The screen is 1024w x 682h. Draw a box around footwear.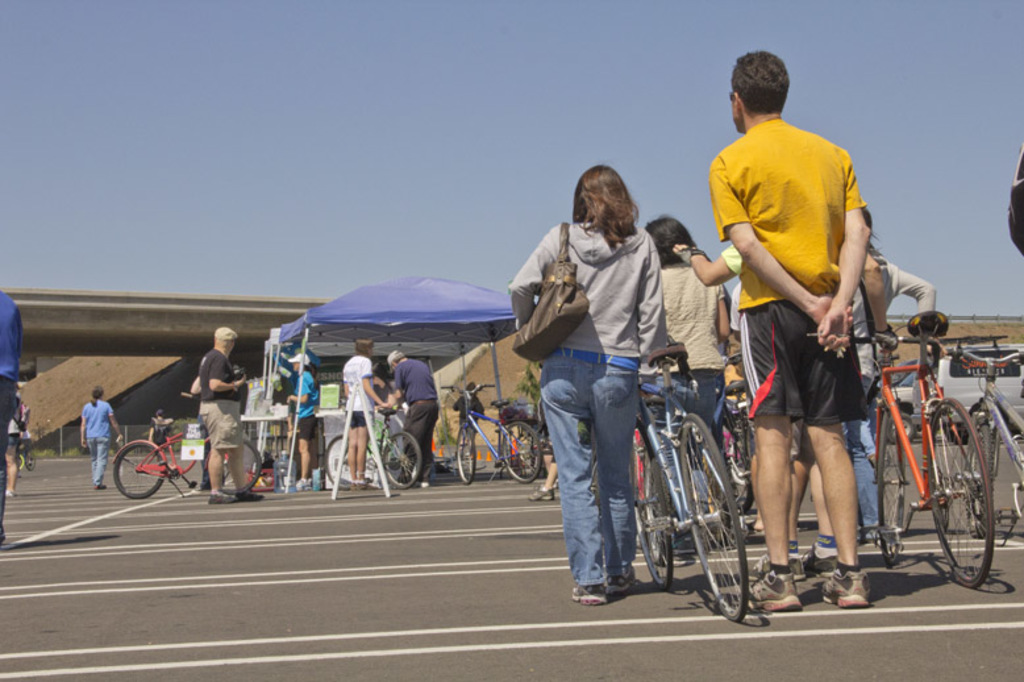
x1=602 y1=567 x2=637 y2=595.
